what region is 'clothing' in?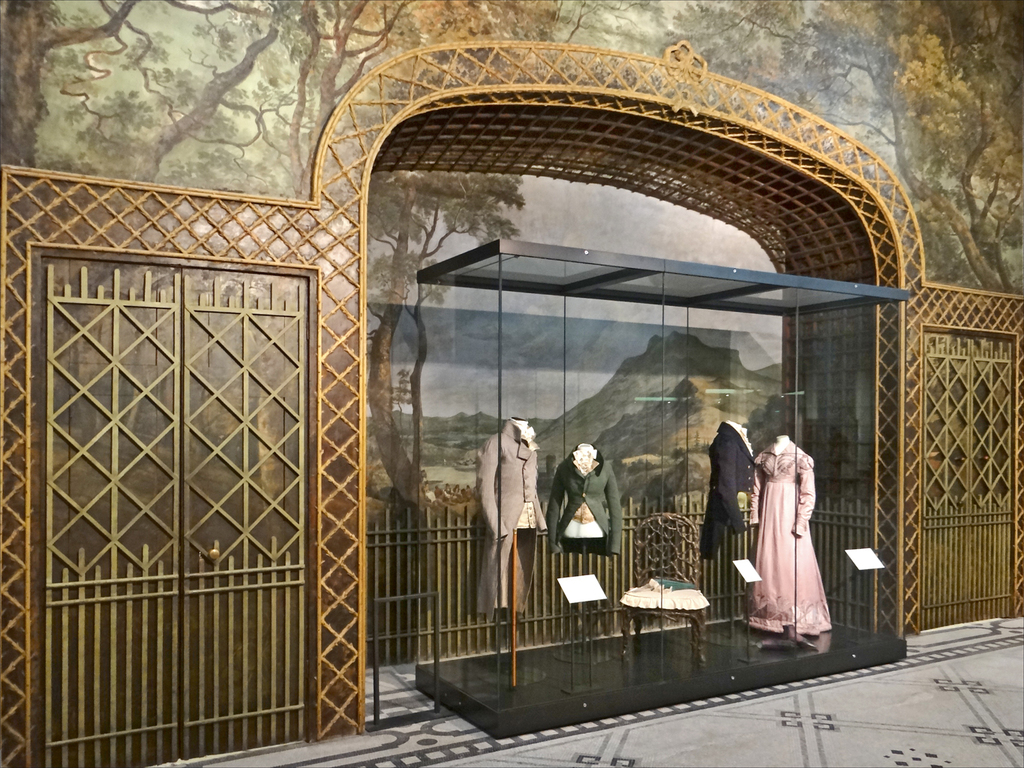
select_region(752, 444, 830, 635).
